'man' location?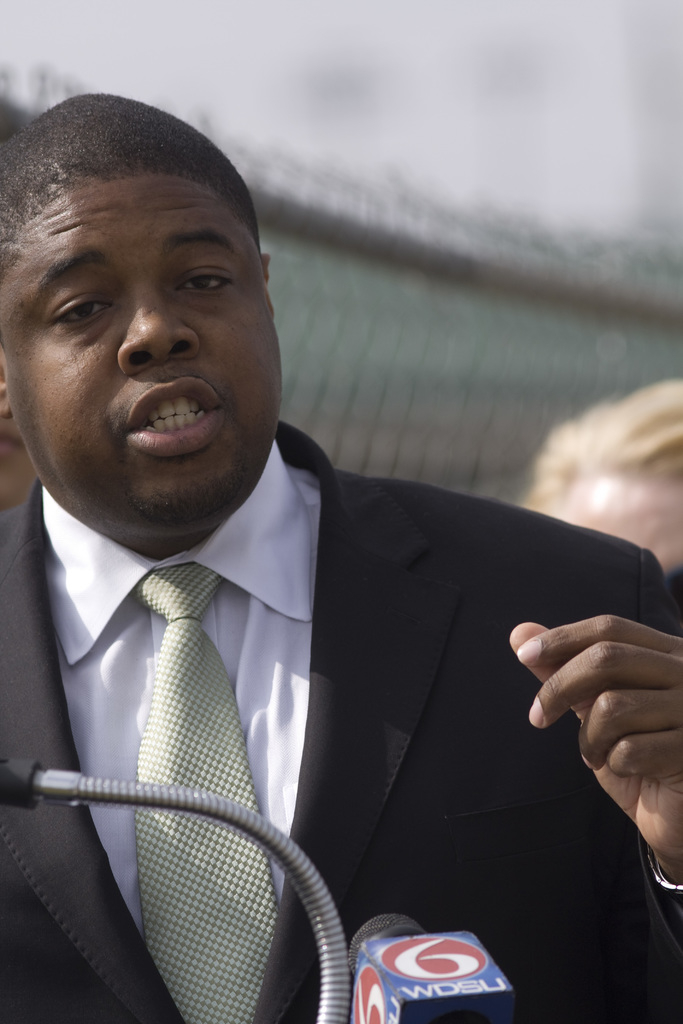
[left=10, top=135, right=620, bottom=1000]
